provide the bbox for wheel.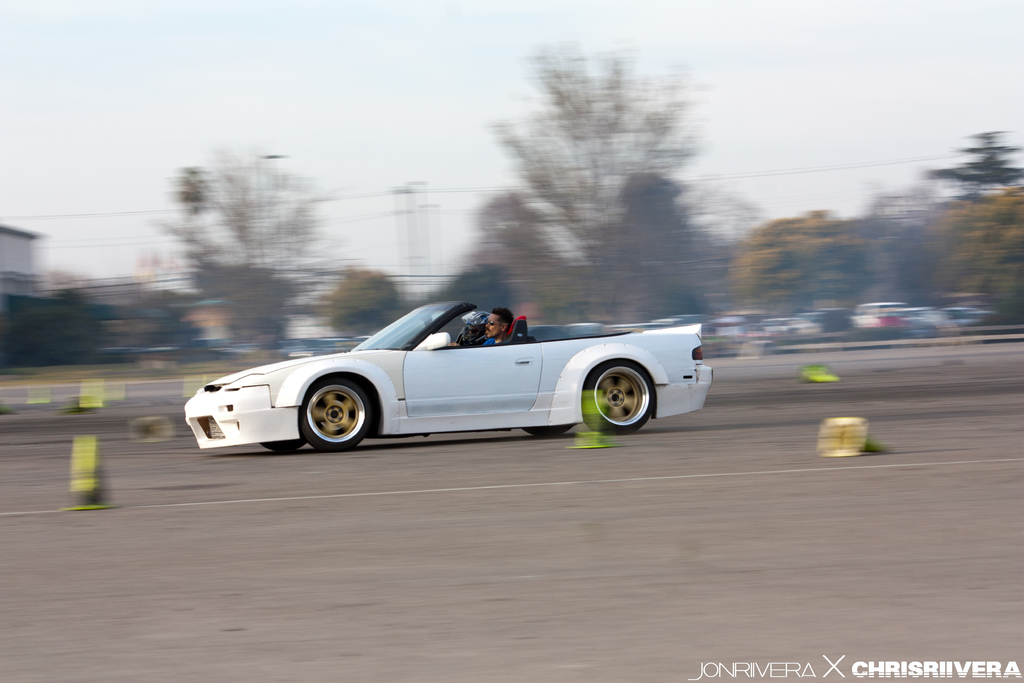
{"x1": 268, "y1": 438, "x2": 309, "y2": 451}.
